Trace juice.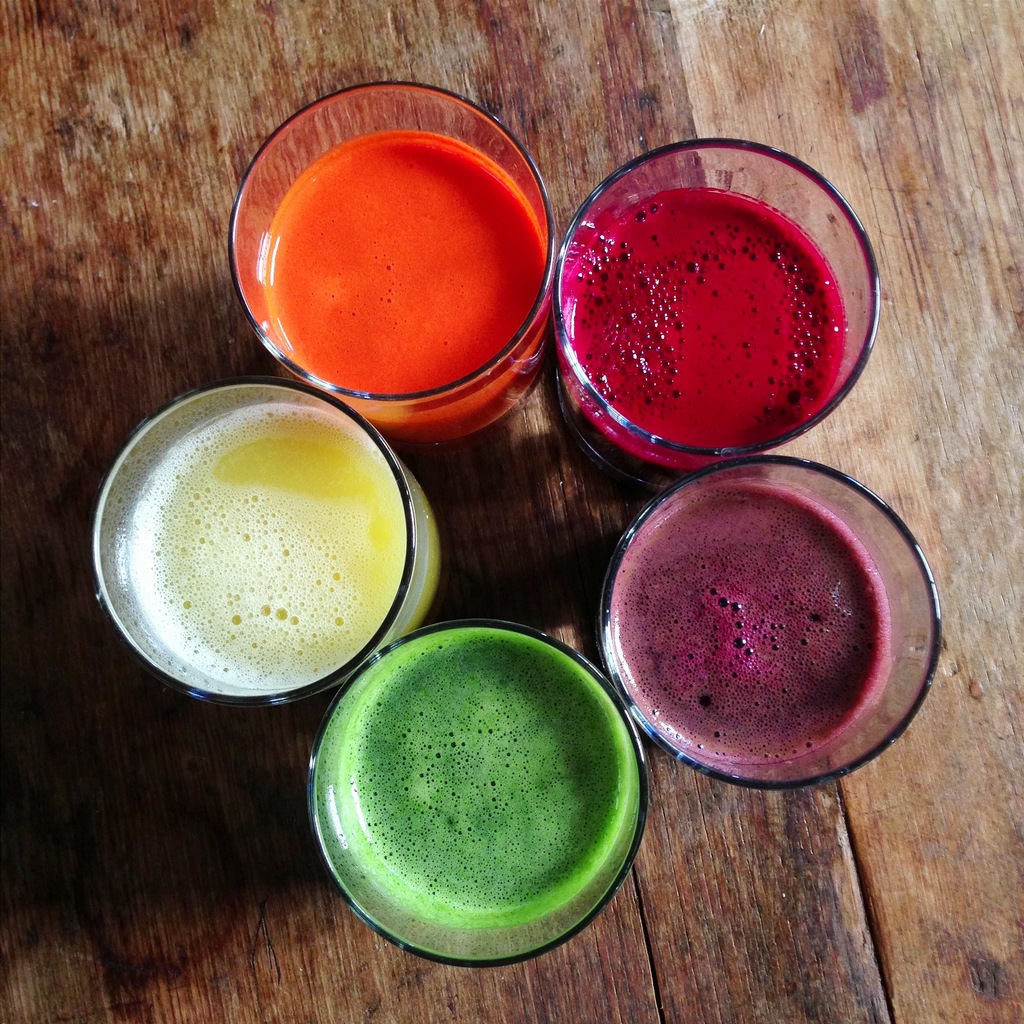
Traced to (333, 632, 634, 936).
